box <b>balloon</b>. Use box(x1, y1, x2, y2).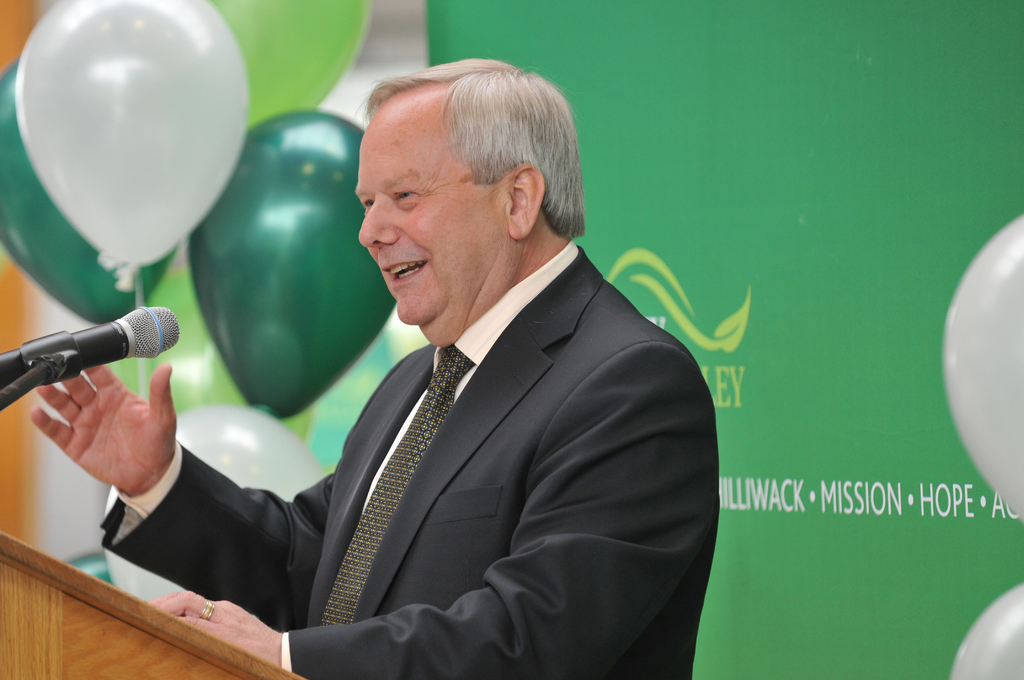
box(10, 0, 253, 295).
